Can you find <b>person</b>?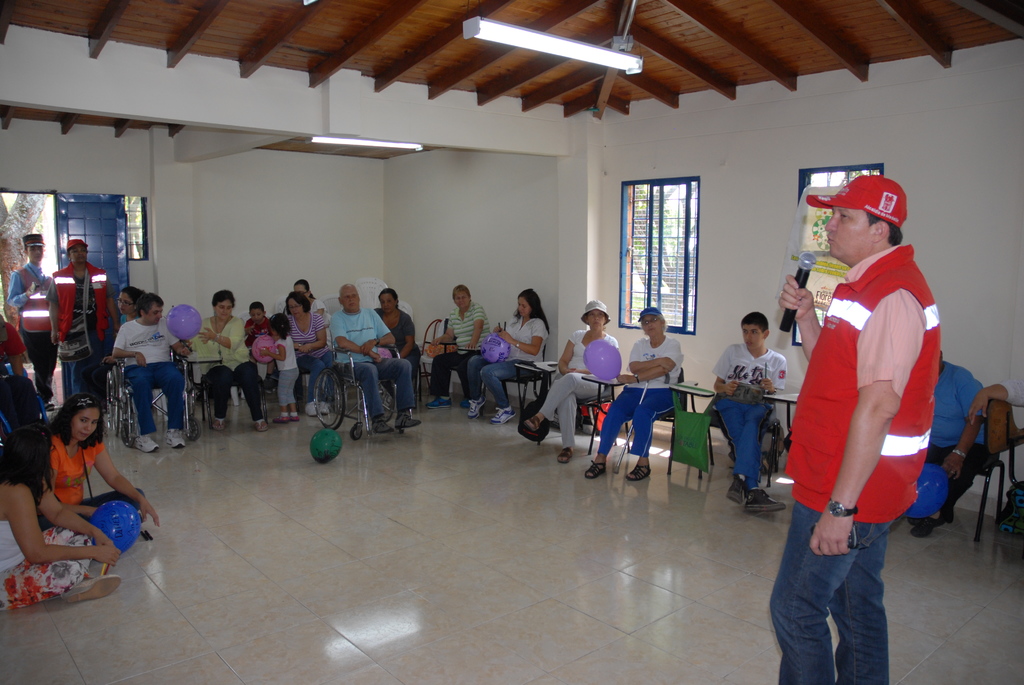
Yes, bounding box: locate(4, 233, 63, 407).
